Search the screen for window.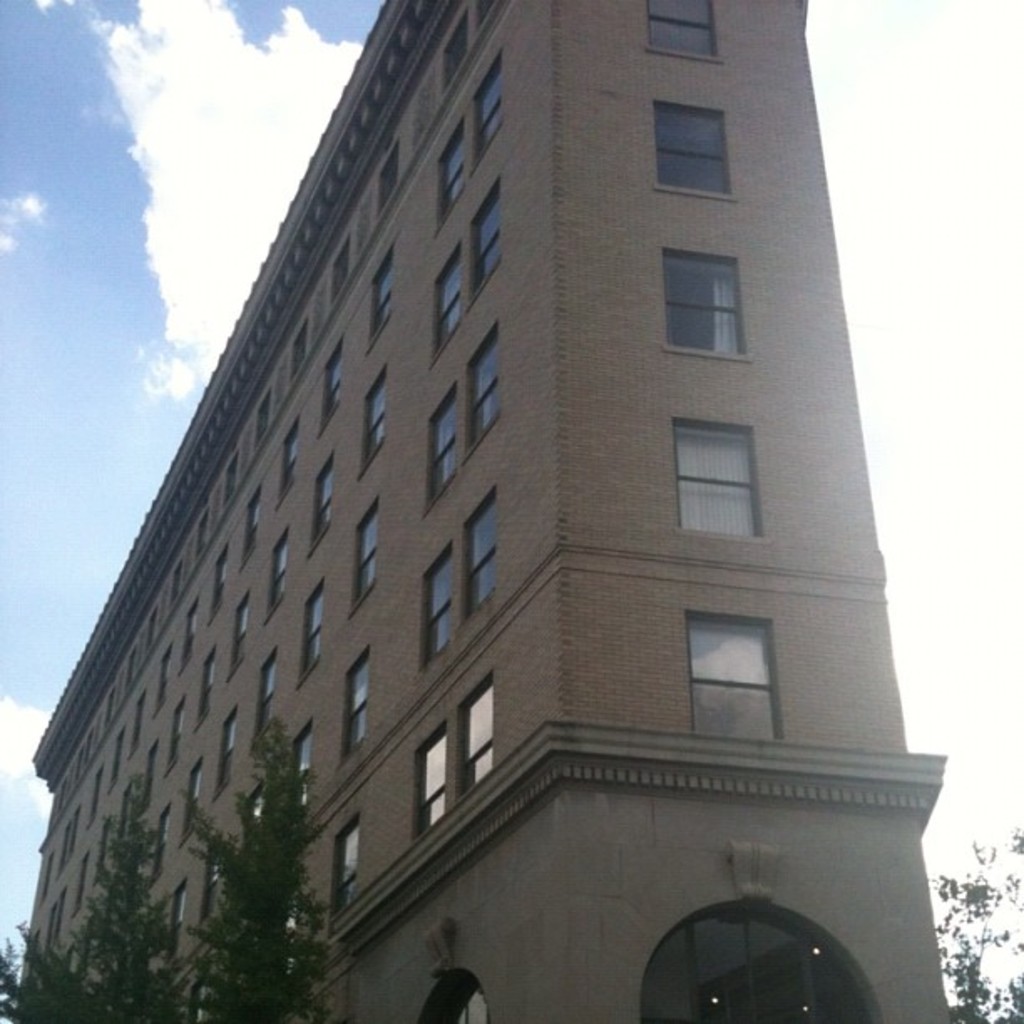
Found at region(328, 234, 346, 294).
